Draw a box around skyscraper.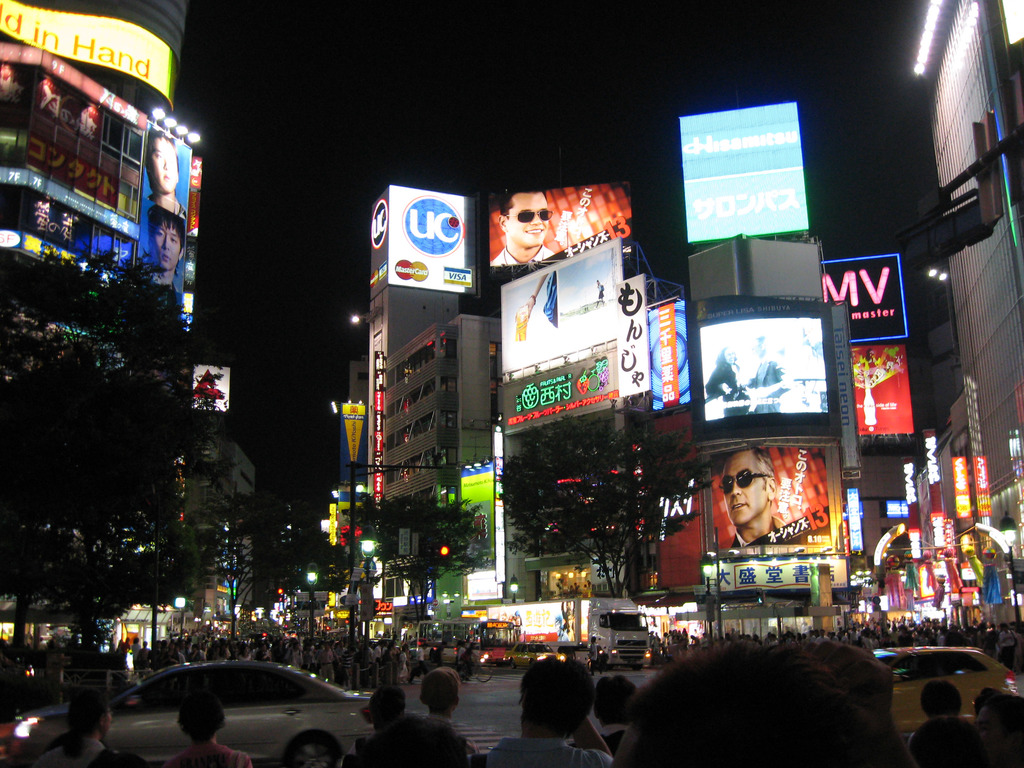
bbox(0, 0, 218, 712).
